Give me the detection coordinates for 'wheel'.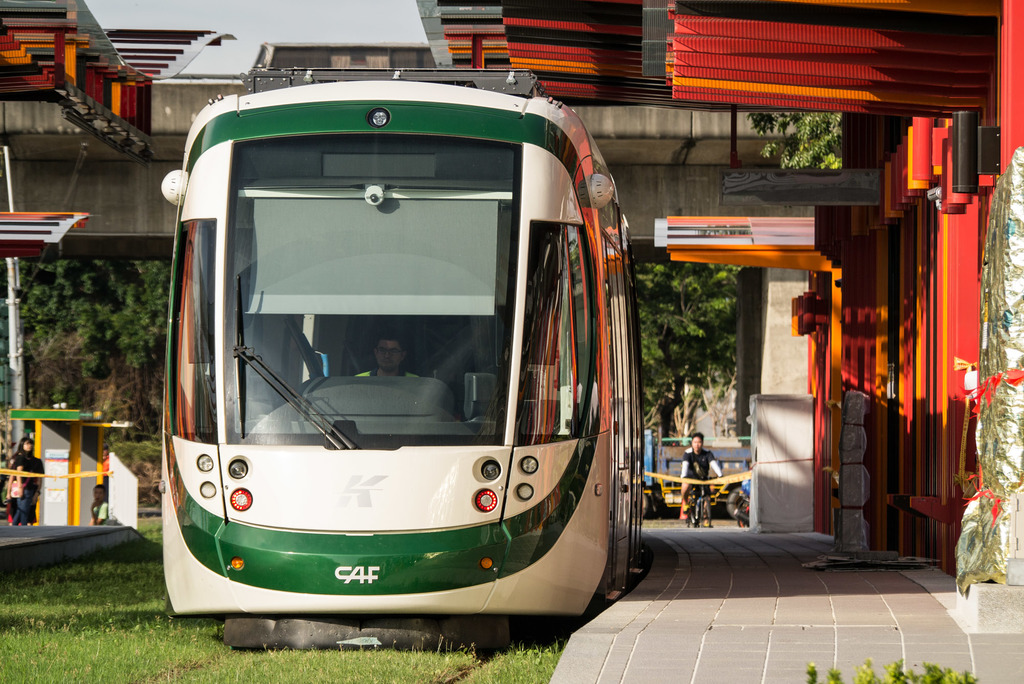
select_region(707, 492, 715, 523).
